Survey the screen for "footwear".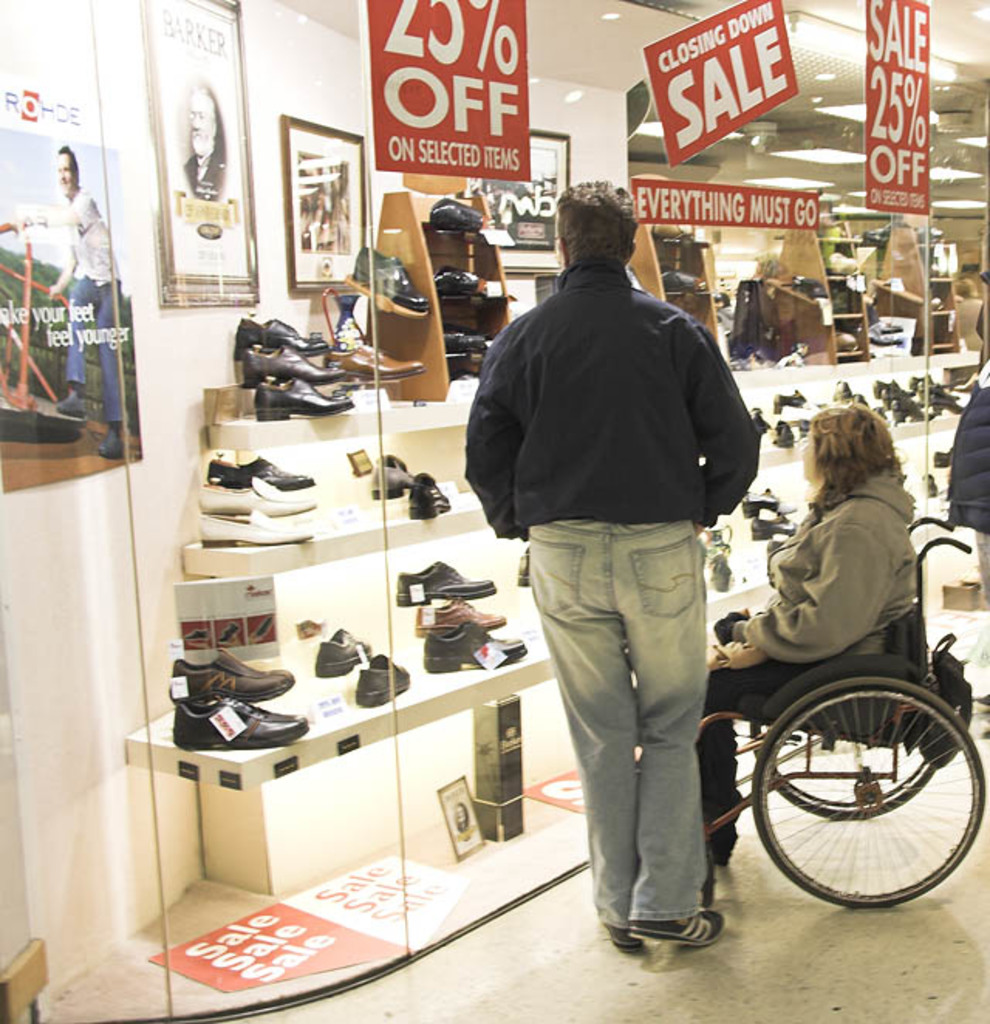
Survey found: box(866, 329, 906, 350).
